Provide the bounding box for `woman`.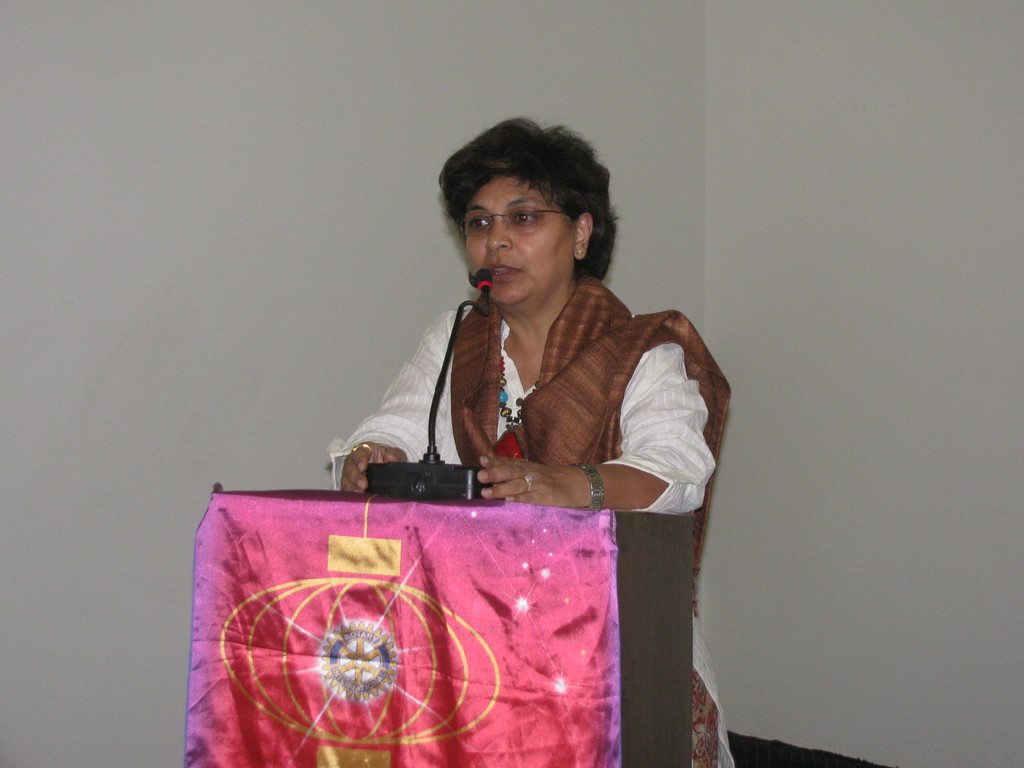
(330,118,751,767).
